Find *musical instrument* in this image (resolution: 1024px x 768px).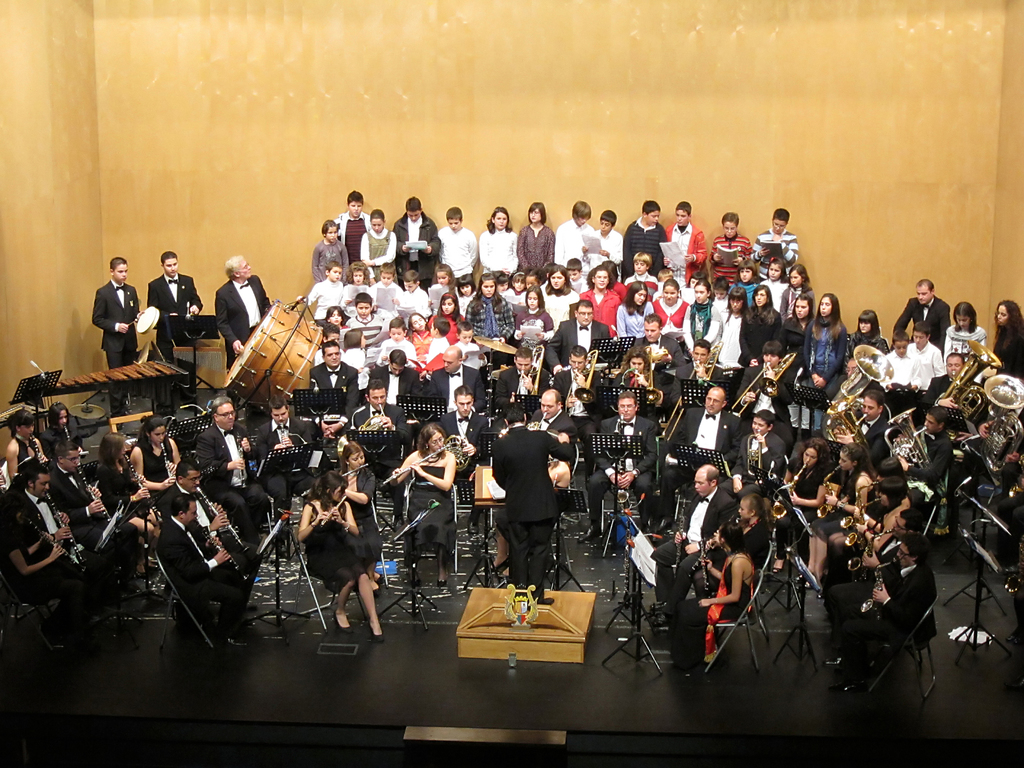
835, 471, 881, 532.
